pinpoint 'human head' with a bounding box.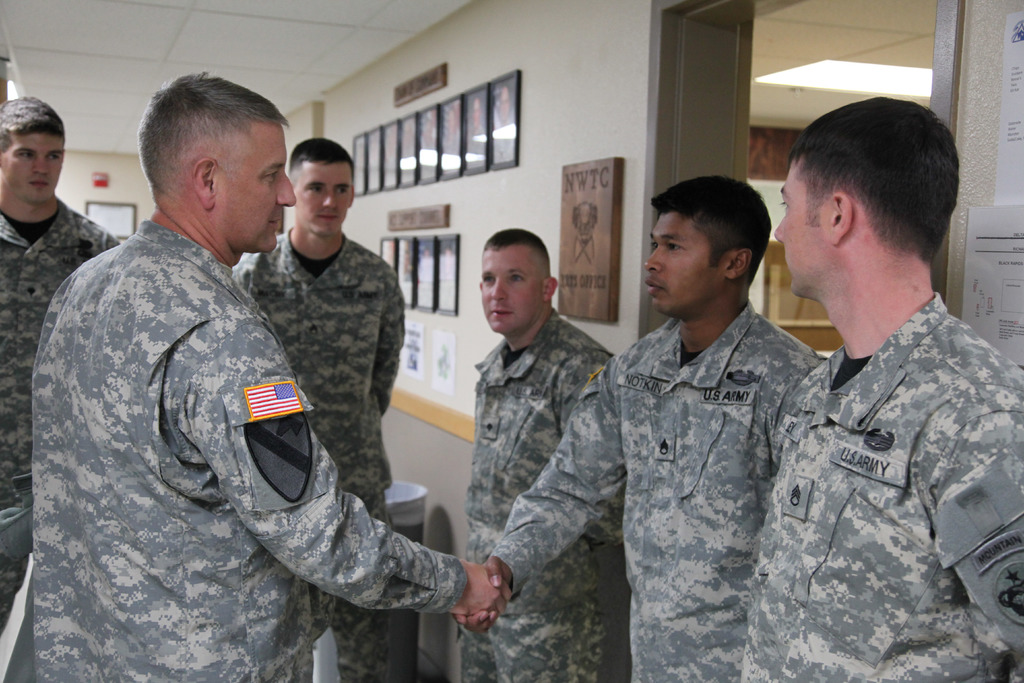
box=[480, 224, 560, 336].
